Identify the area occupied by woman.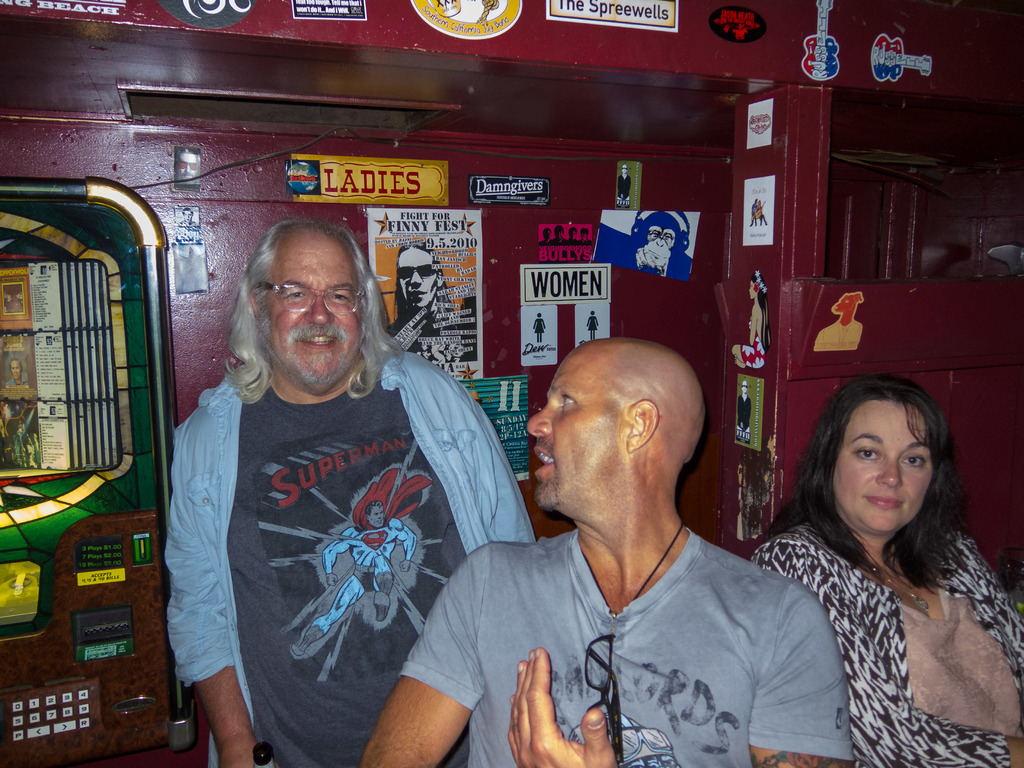
Area: region(741, 351, 1016, 765).
